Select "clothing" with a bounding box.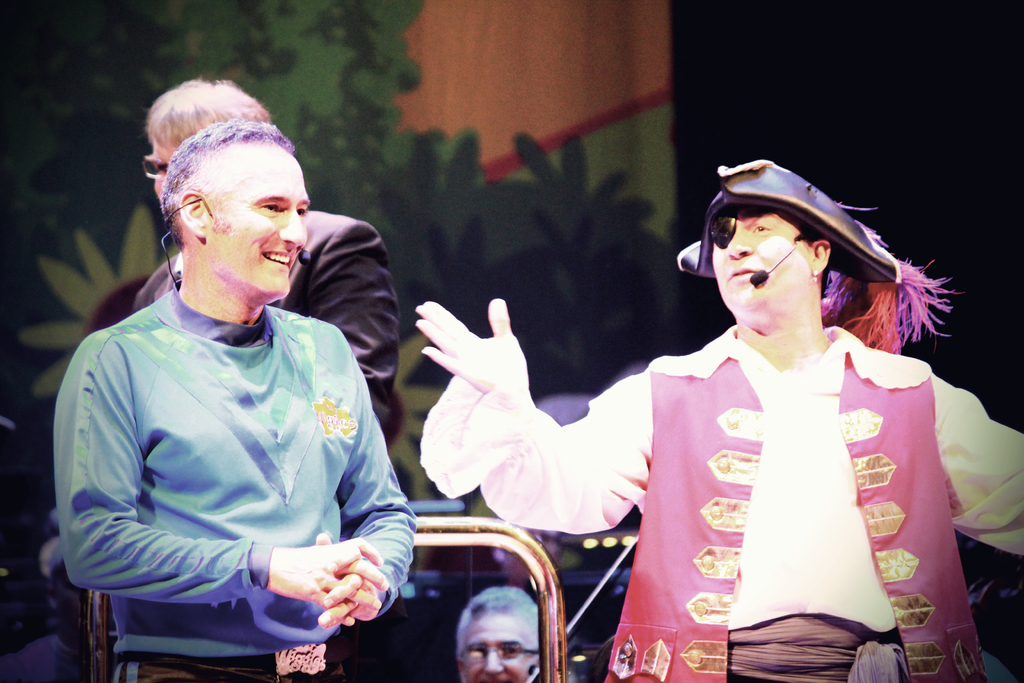
59 212 401 670.
